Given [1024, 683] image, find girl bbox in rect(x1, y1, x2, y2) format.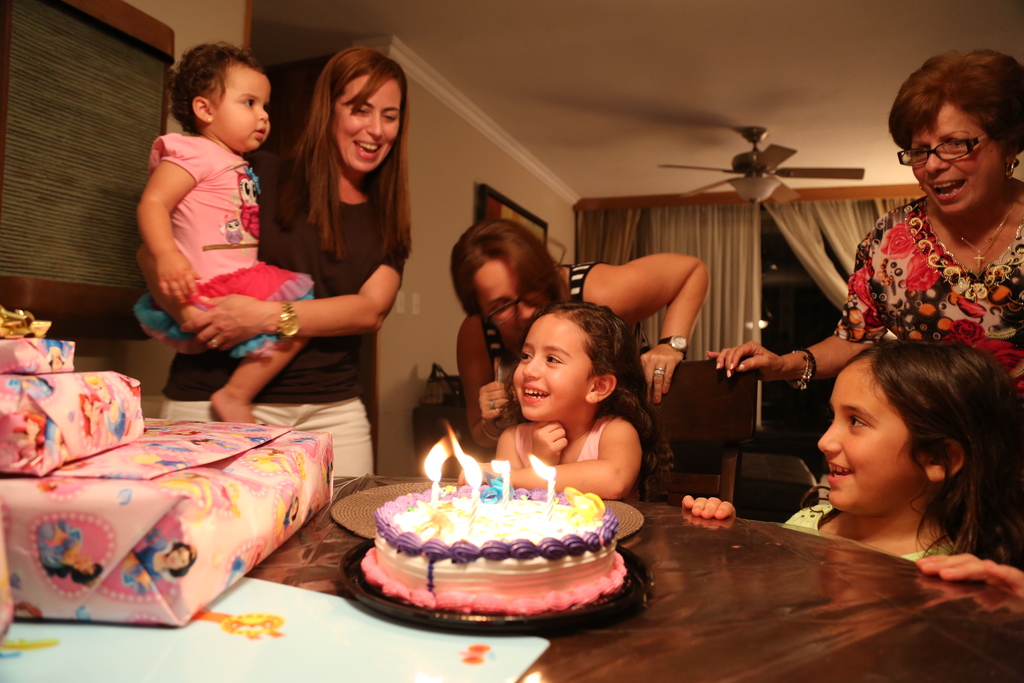
rect(134, 39, 313, 420).
